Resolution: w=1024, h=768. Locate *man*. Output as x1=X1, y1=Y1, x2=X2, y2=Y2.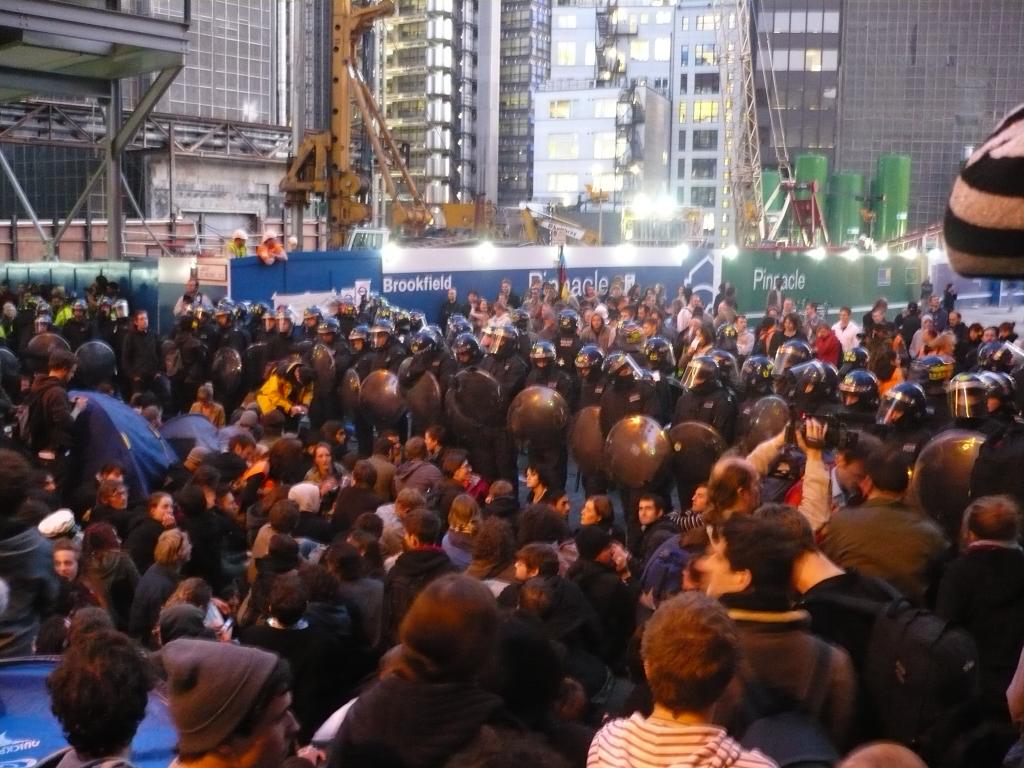
x1=100, y1=305, x2=116, y2=317.
